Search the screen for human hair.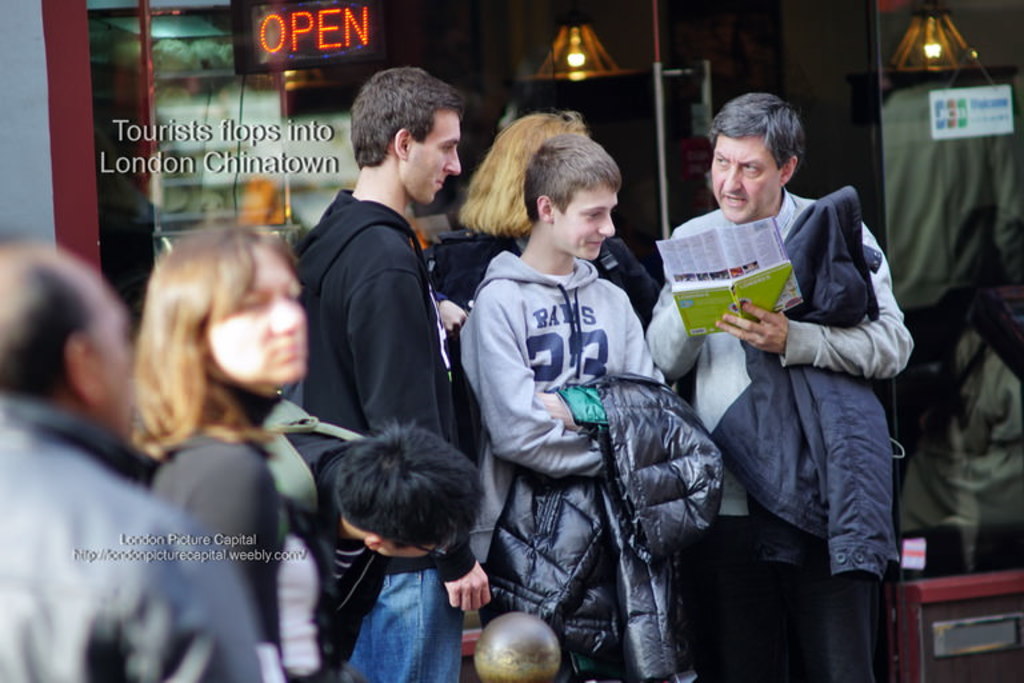
Found at 456:109:585:236.
